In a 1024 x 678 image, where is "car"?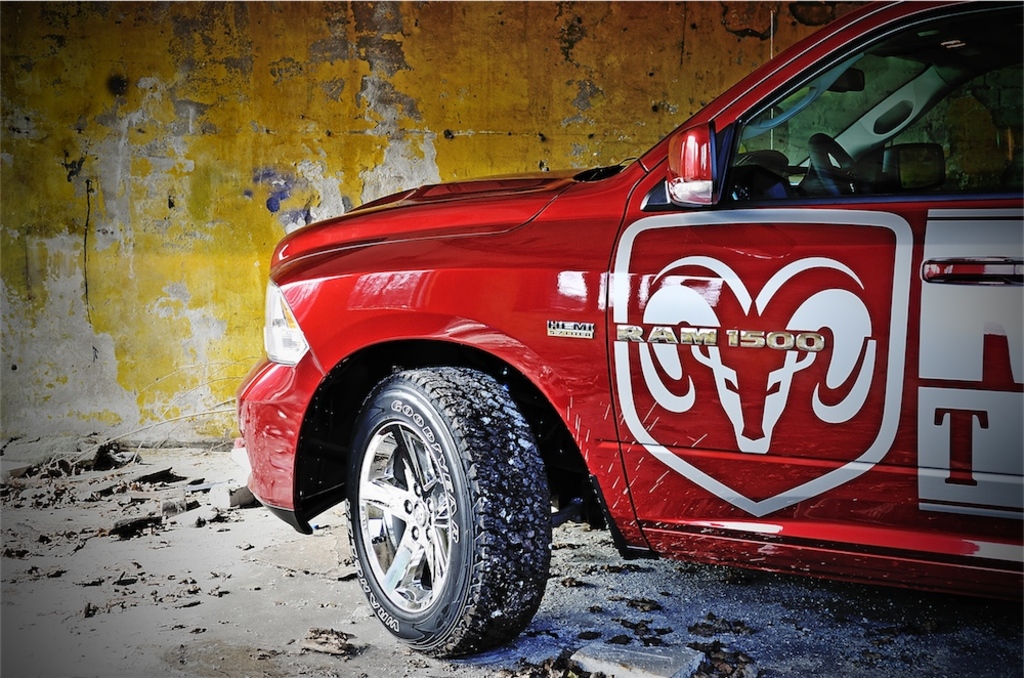
bbox=[224, 24, 995, 647].
